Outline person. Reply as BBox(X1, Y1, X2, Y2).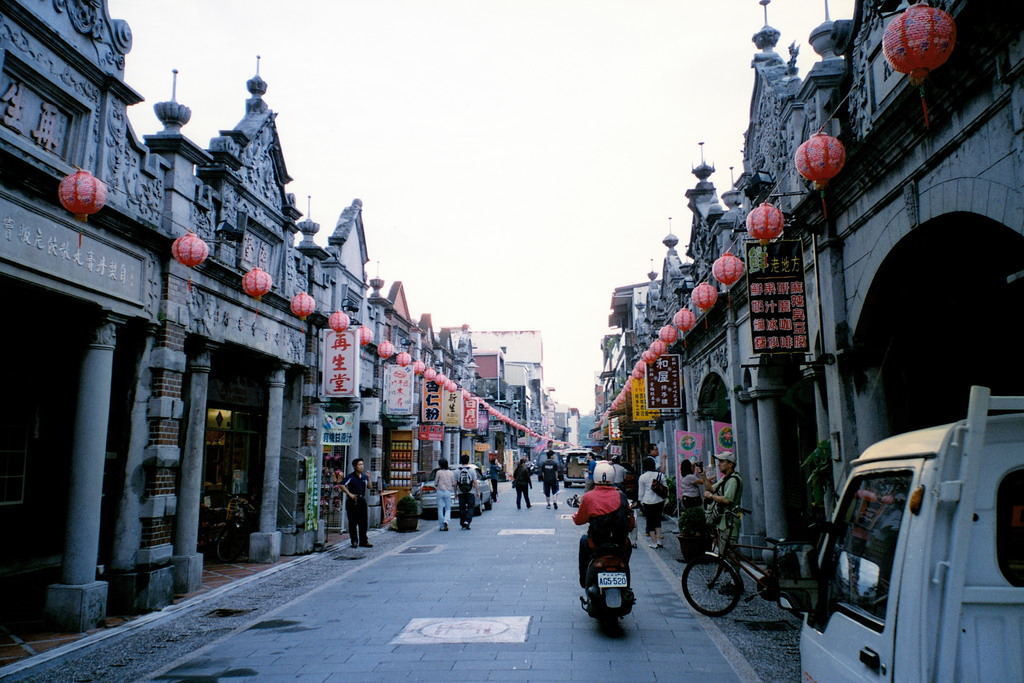
BBox(538, 448, 562, 509).
